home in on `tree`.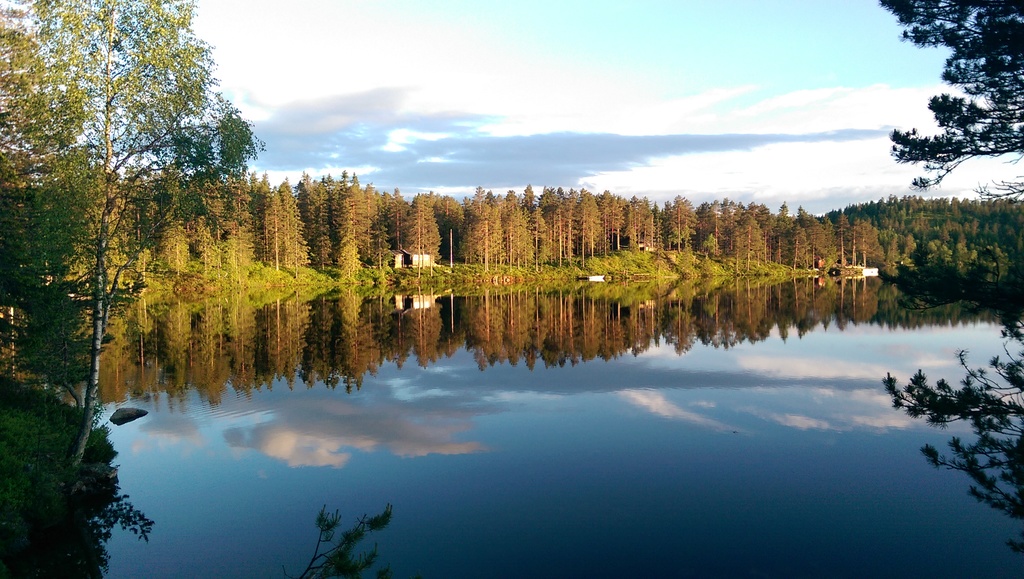
Homed in at box(0, 0, 249, 487).
